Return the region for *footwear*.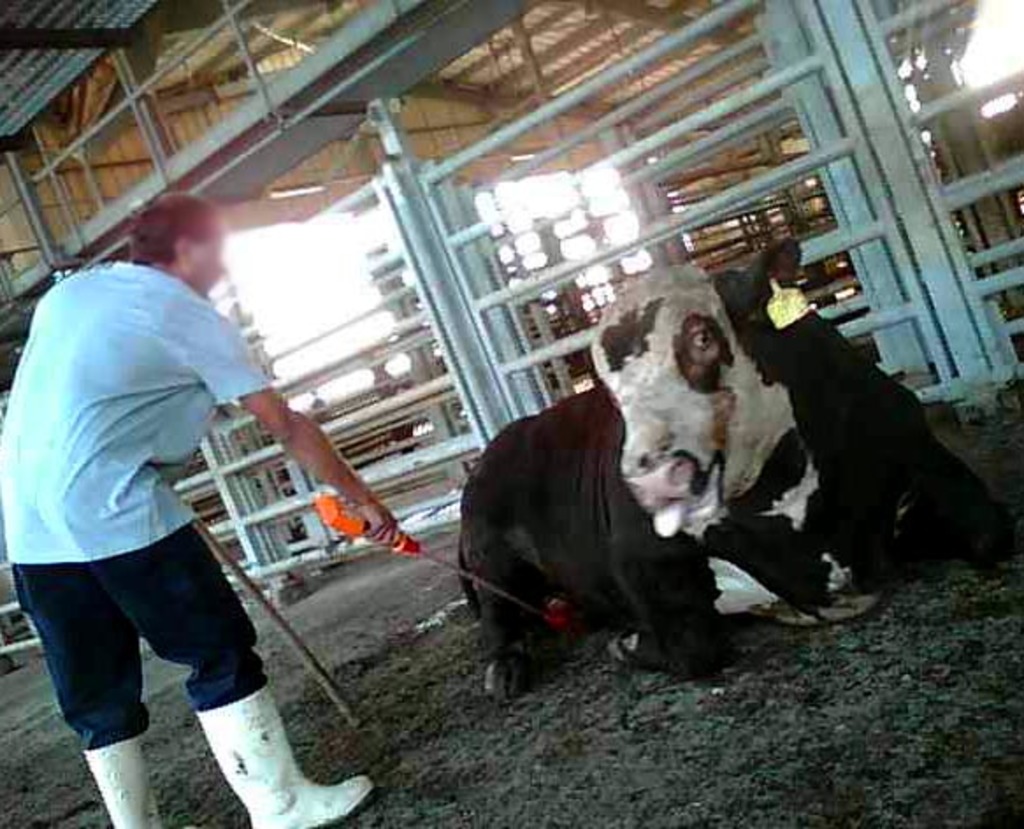
83:736:169:827.
